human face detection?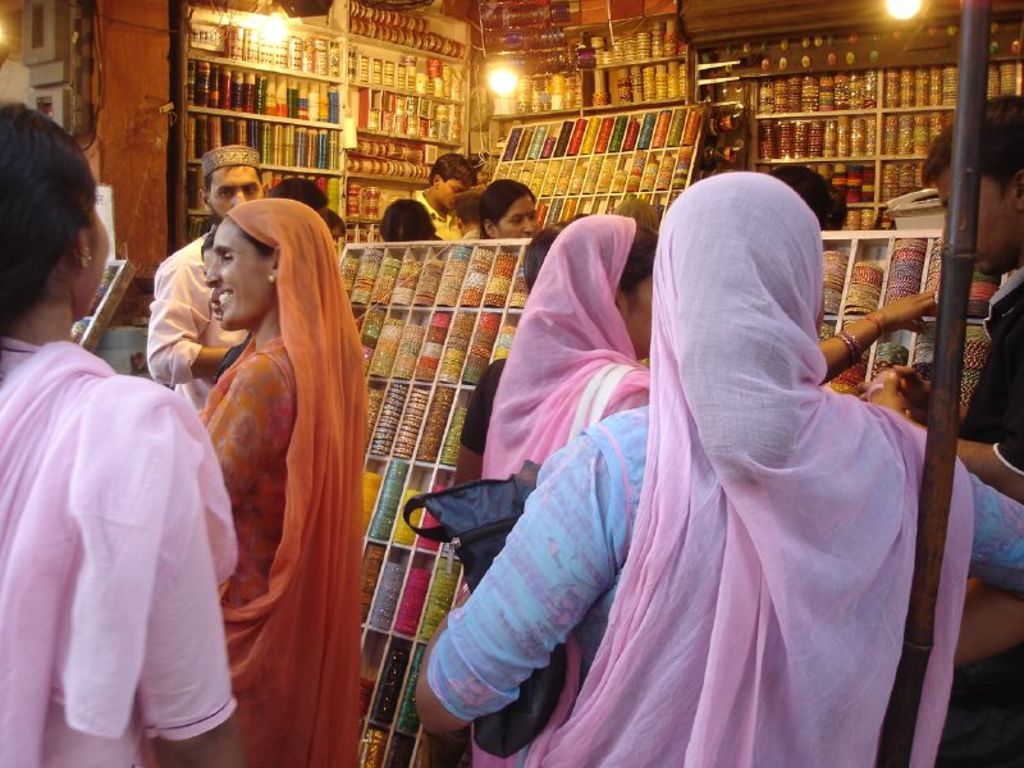
box=[204, 237, 223, 323]
